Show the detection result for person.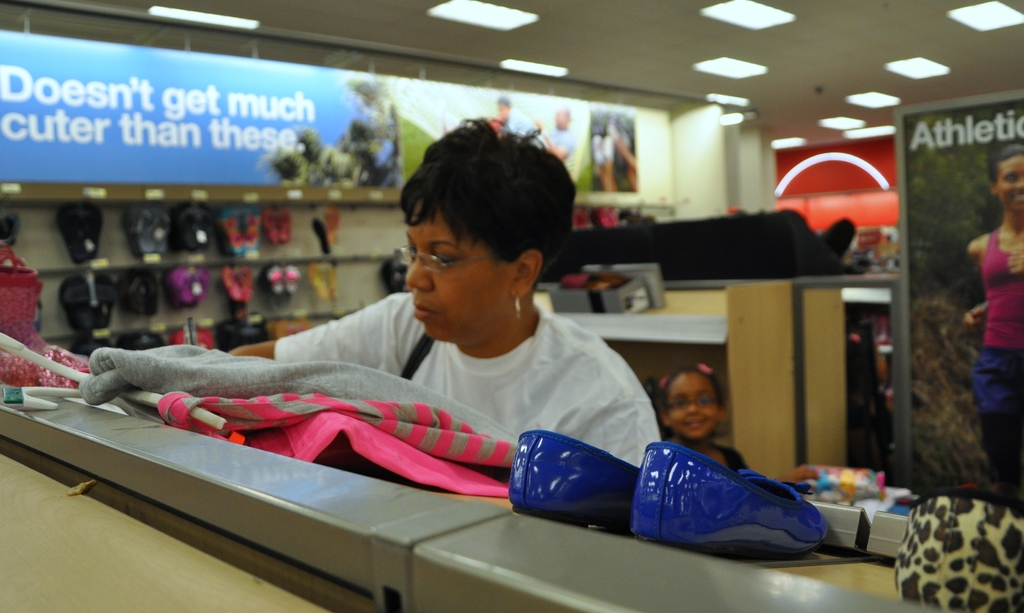
Rect(970, 143, 1023, 497).
